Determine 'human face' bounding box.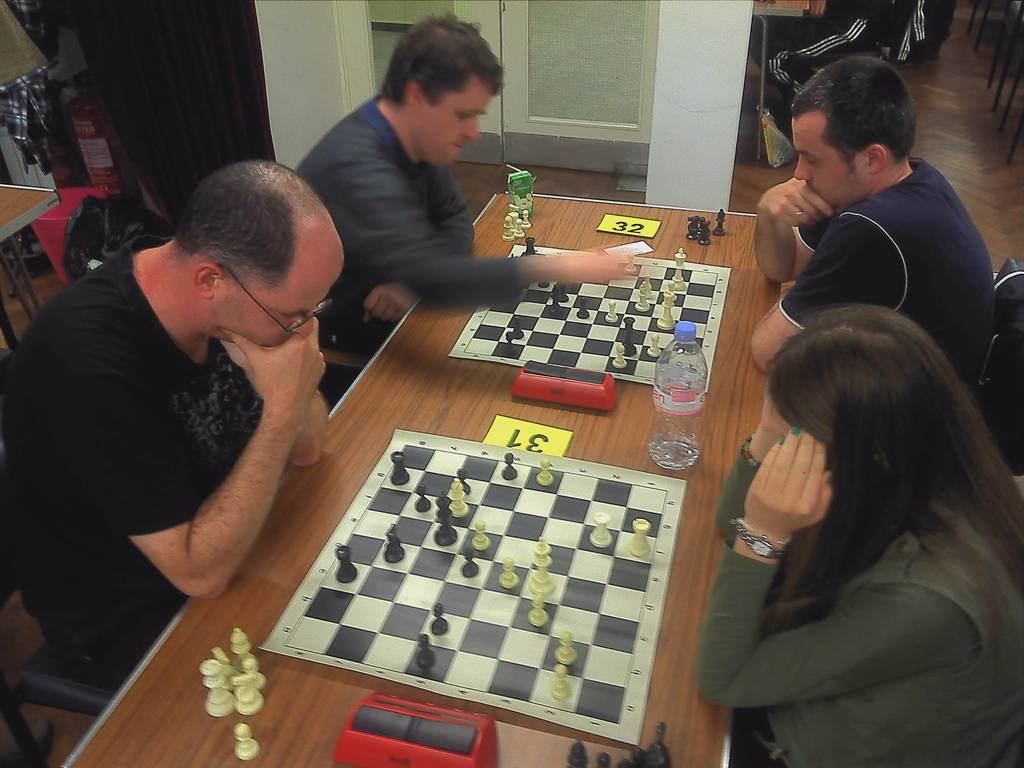
Determined: <box>212,261,344,343</box>.
